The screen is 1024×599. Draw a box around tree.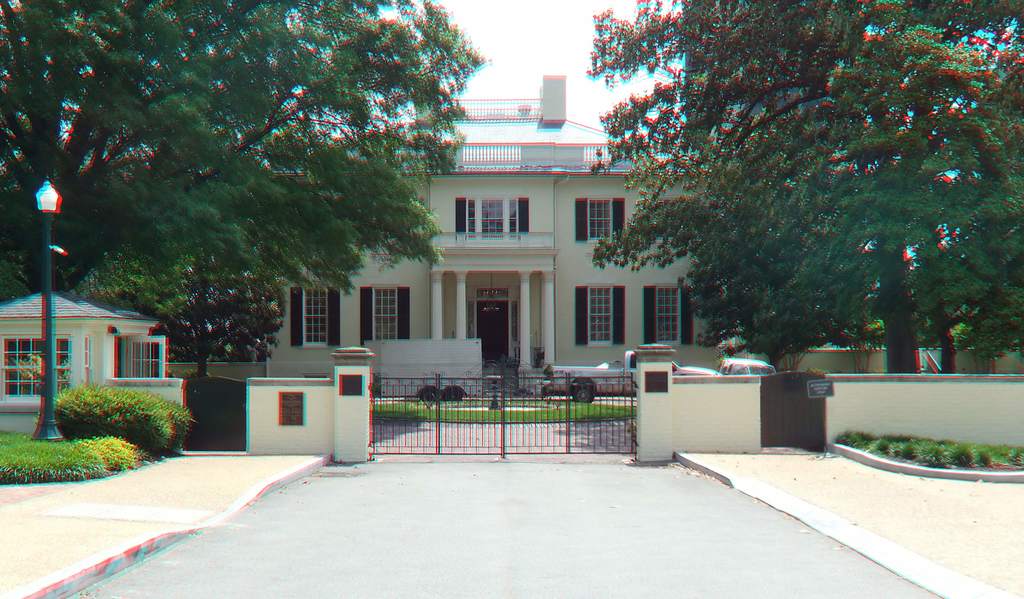
[0,0,485,316].
